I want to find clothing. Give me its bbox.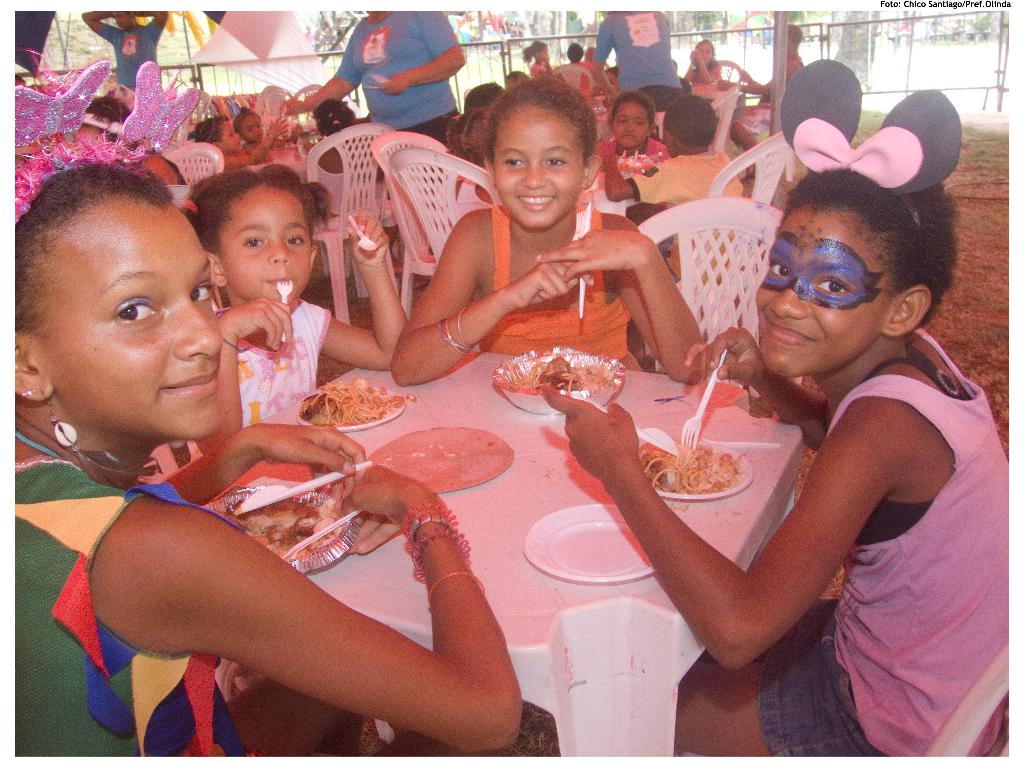
300,22,491,132.
